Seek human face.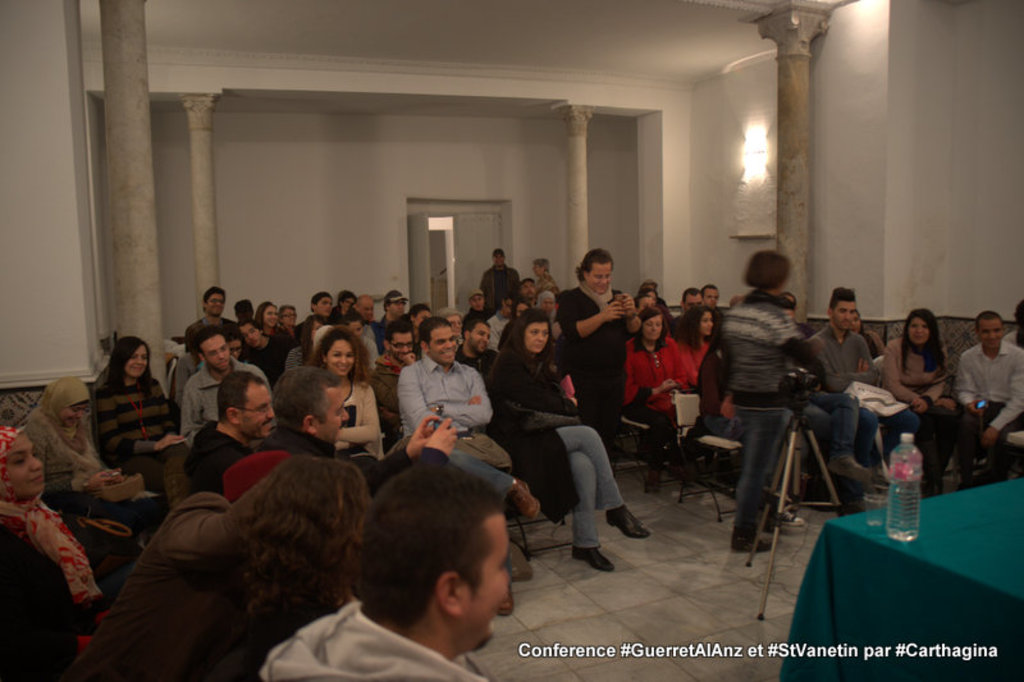
x1=518, y1=322, x2=549, y2=352.
